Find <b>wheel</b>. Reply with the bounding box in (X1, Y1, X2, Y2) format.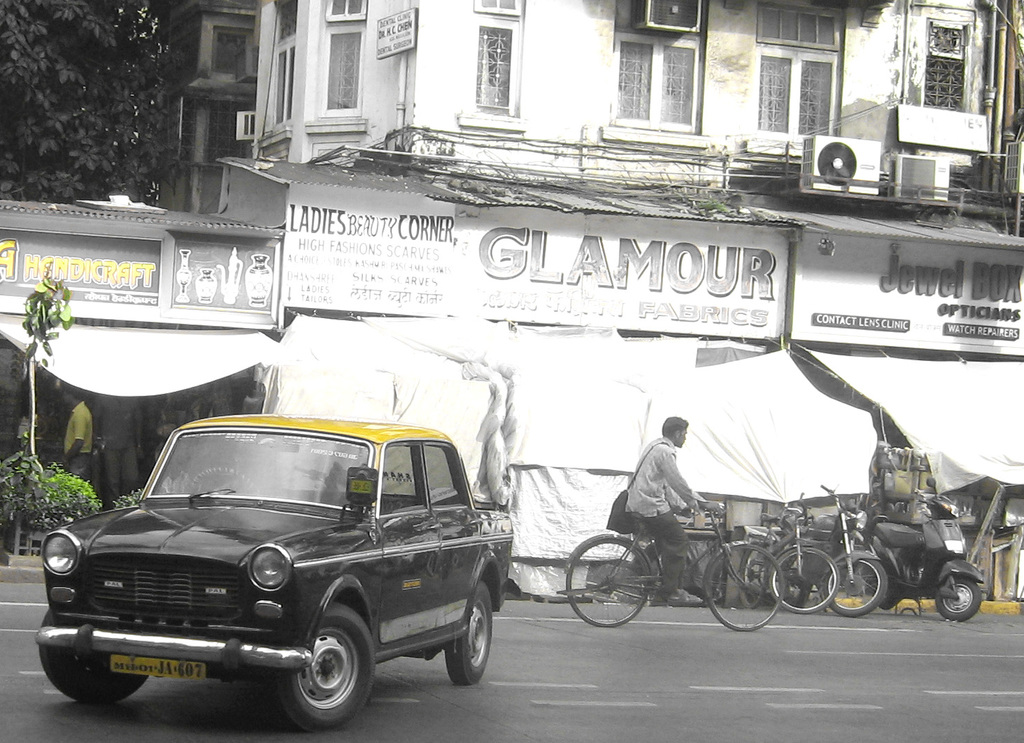
(37, 608, 149, 700).
